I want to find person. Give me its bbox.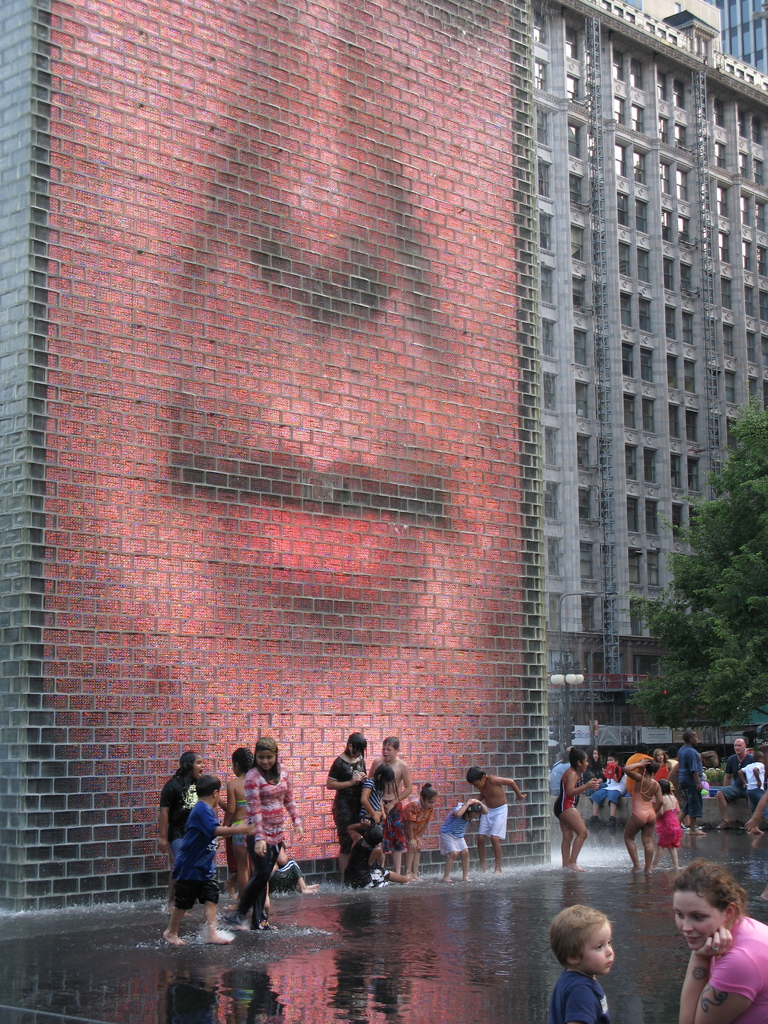
(436, 801, 488, 884).
